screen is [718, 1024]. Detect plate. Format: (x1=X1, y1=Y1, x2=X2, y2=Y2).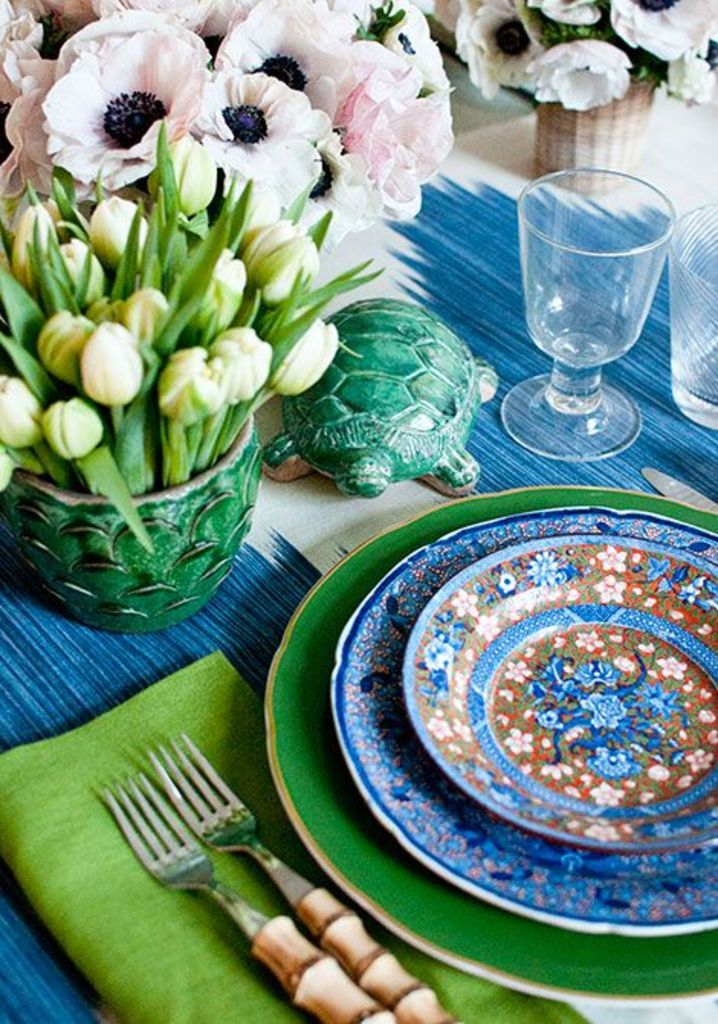
(x1=399, y1=530, x2=716, y2=864).
